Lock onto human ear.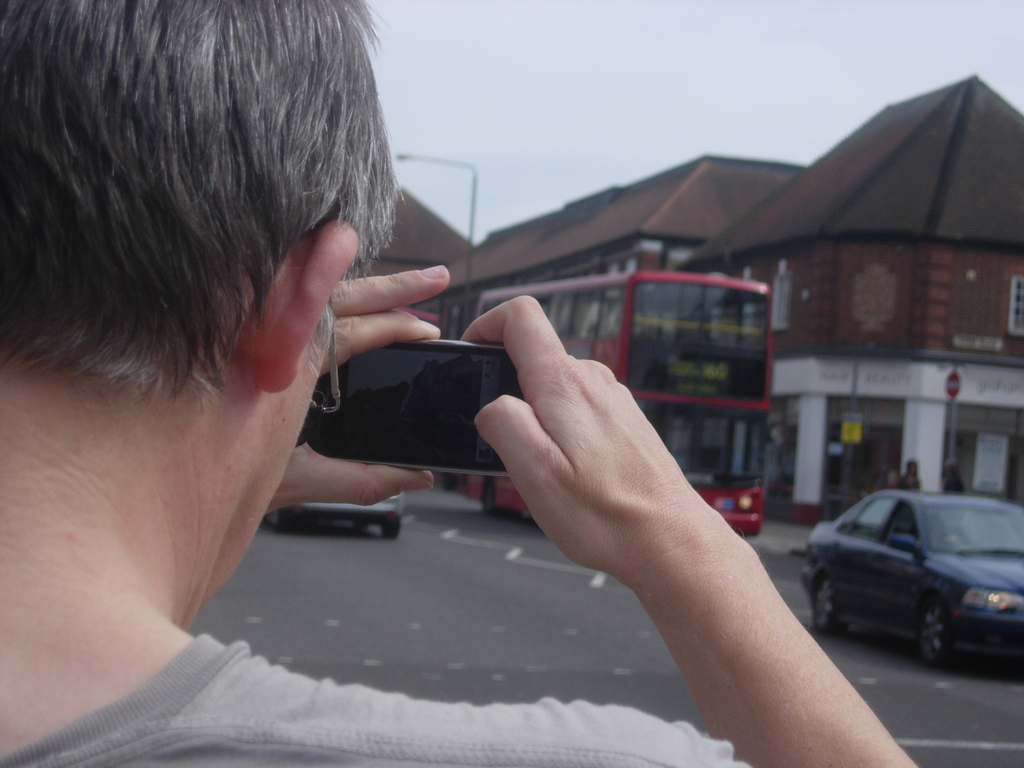
Locked: left=257, top=228, right=358, bottom=394.
